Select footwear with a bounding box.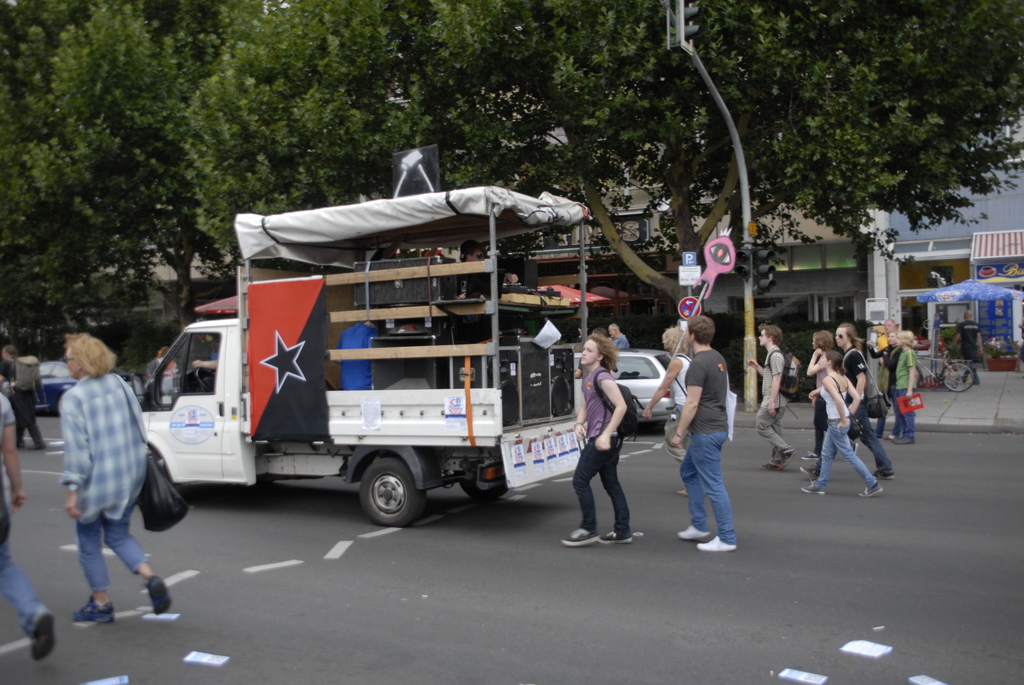
box=[145, 571, 177, 614].
